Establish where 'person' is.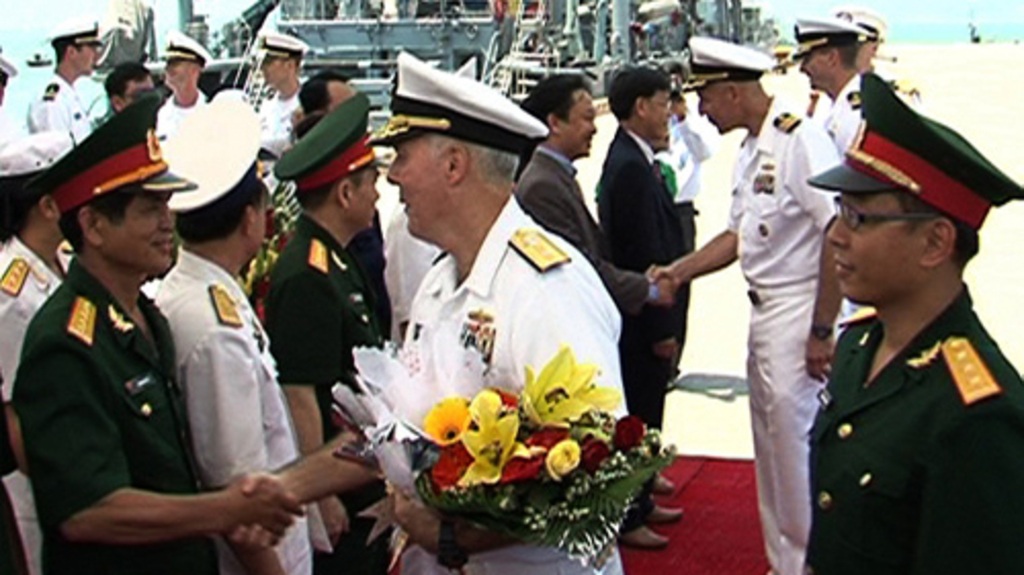
Established at (left=0, top=51, right=33, bottom=182).
